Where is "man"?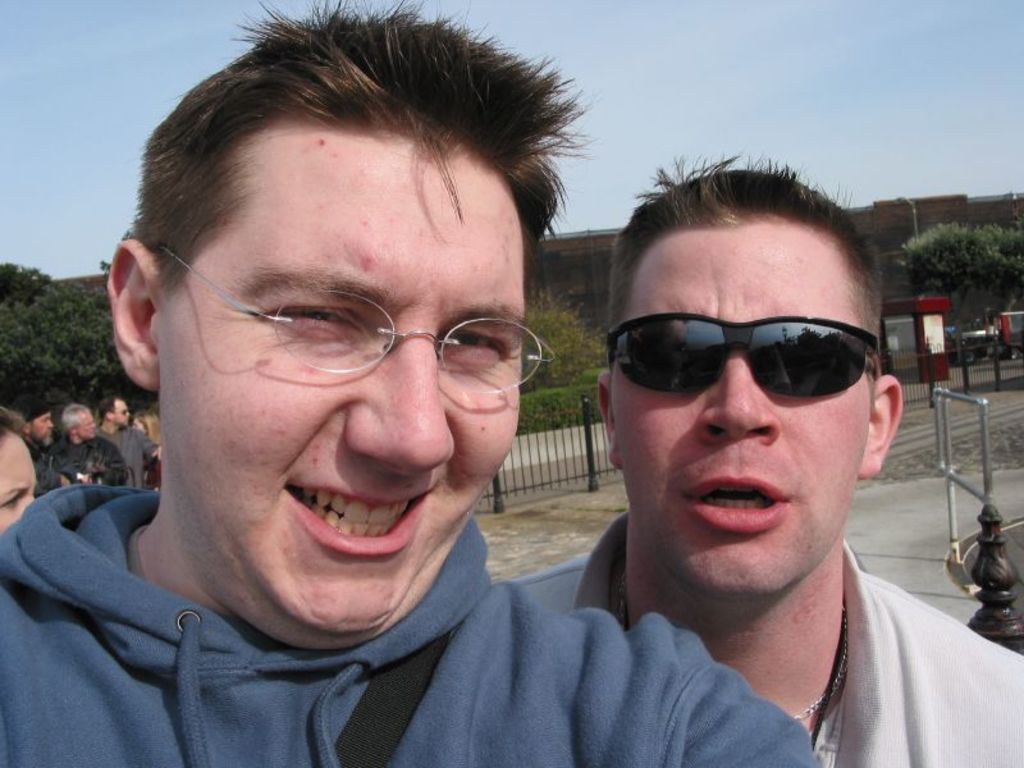
<region>46, 401, 127, 486</region>.
